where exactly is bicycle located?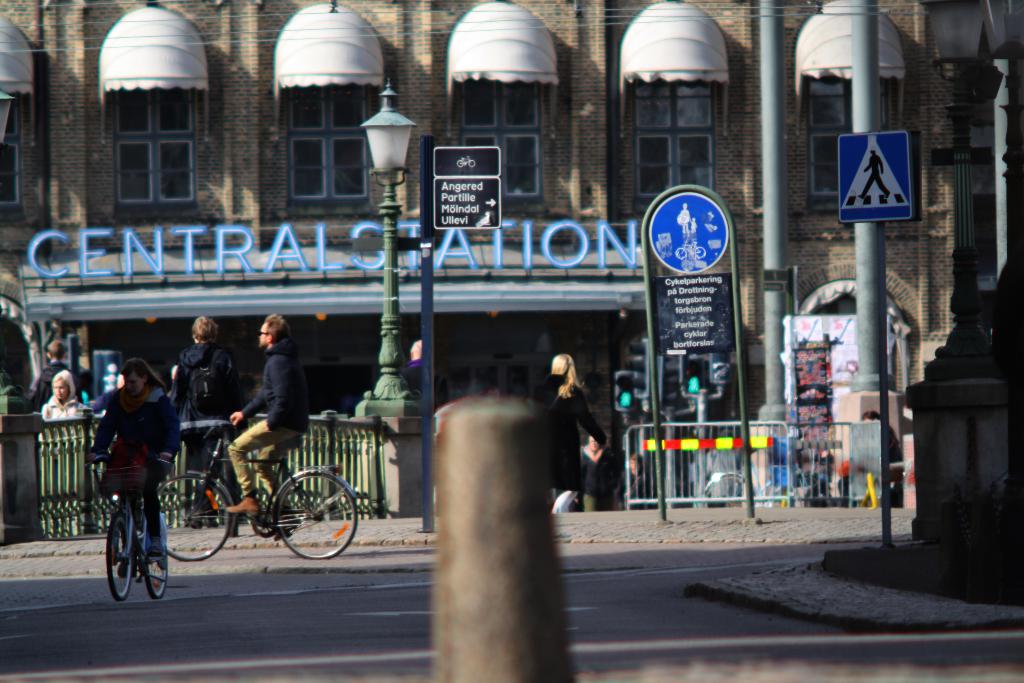
Its bounding box is pyautogui.locateOnScreen(687, 465, 758, 507).
